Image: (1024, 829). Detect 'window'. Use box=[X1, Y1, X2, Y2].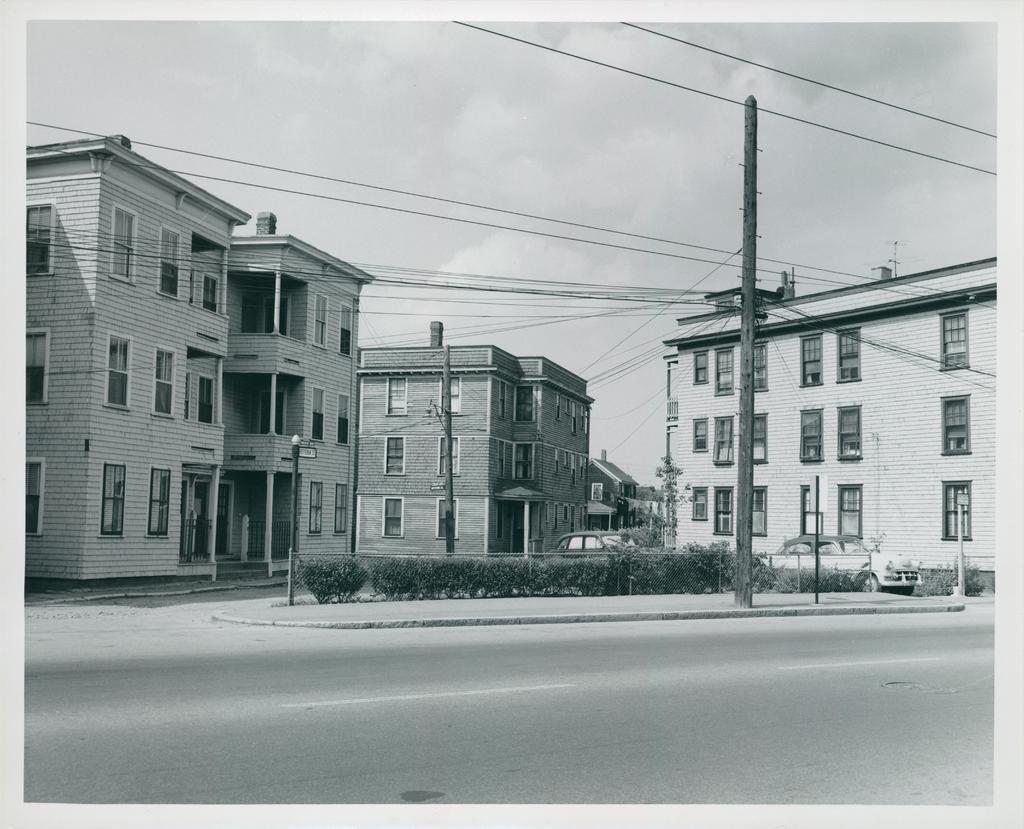
box=[104, 206, 137, 284].
